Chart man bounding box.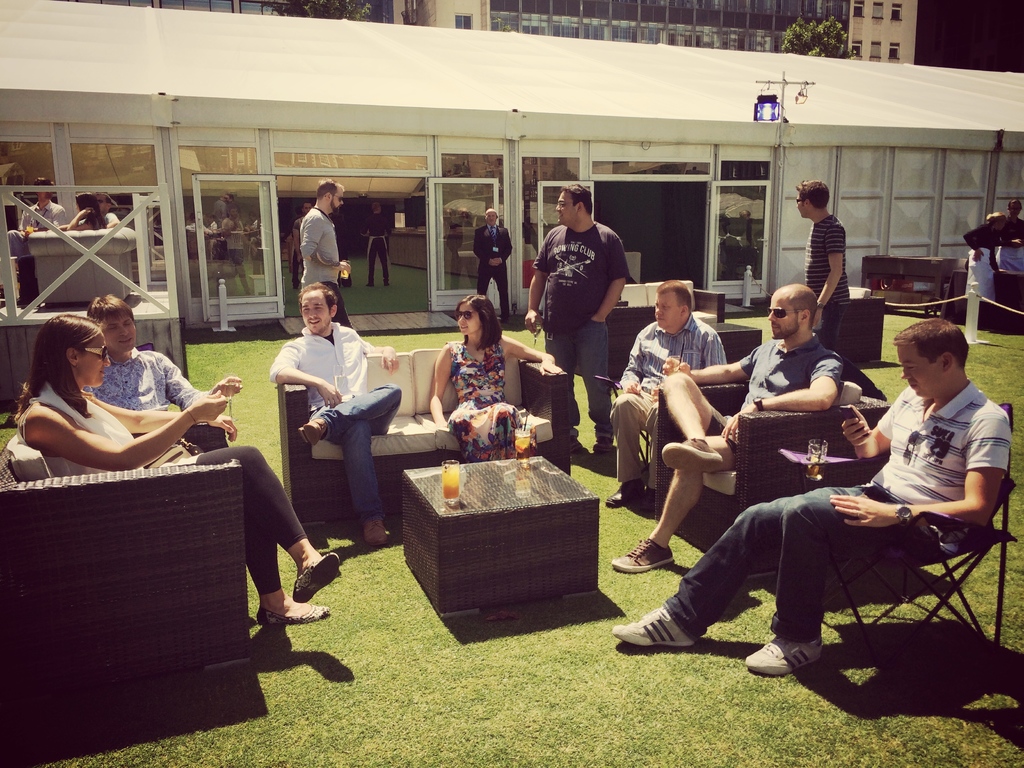
Charted: box(296, 179, 356, 328).
